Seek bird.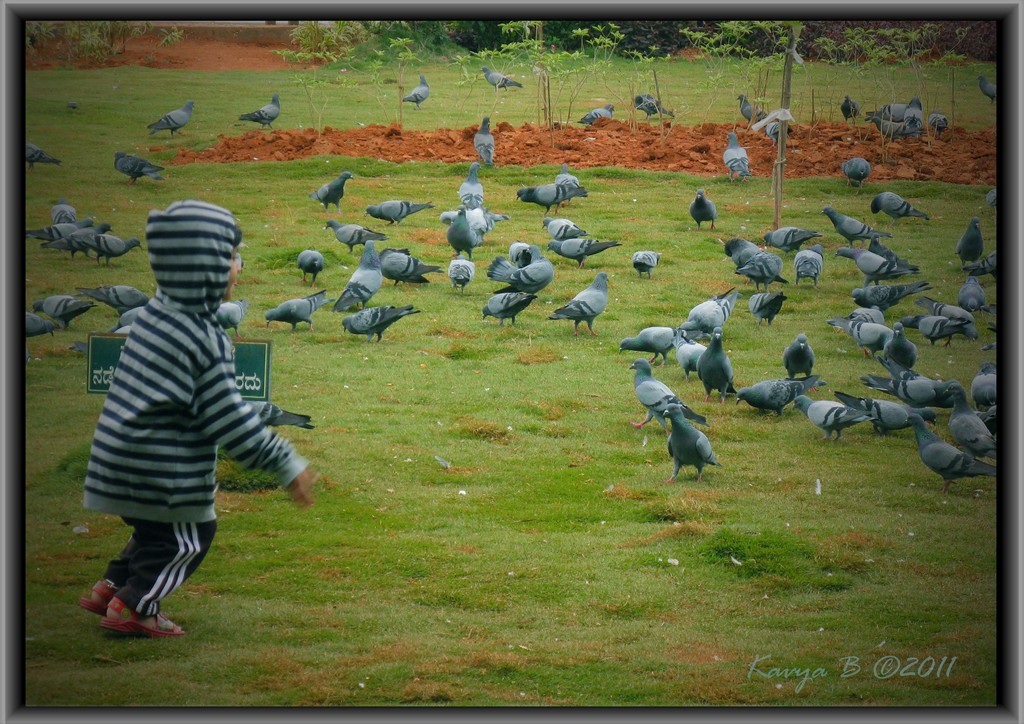
pyautogui.locateOnScreen(515, 186, 586, 215).
